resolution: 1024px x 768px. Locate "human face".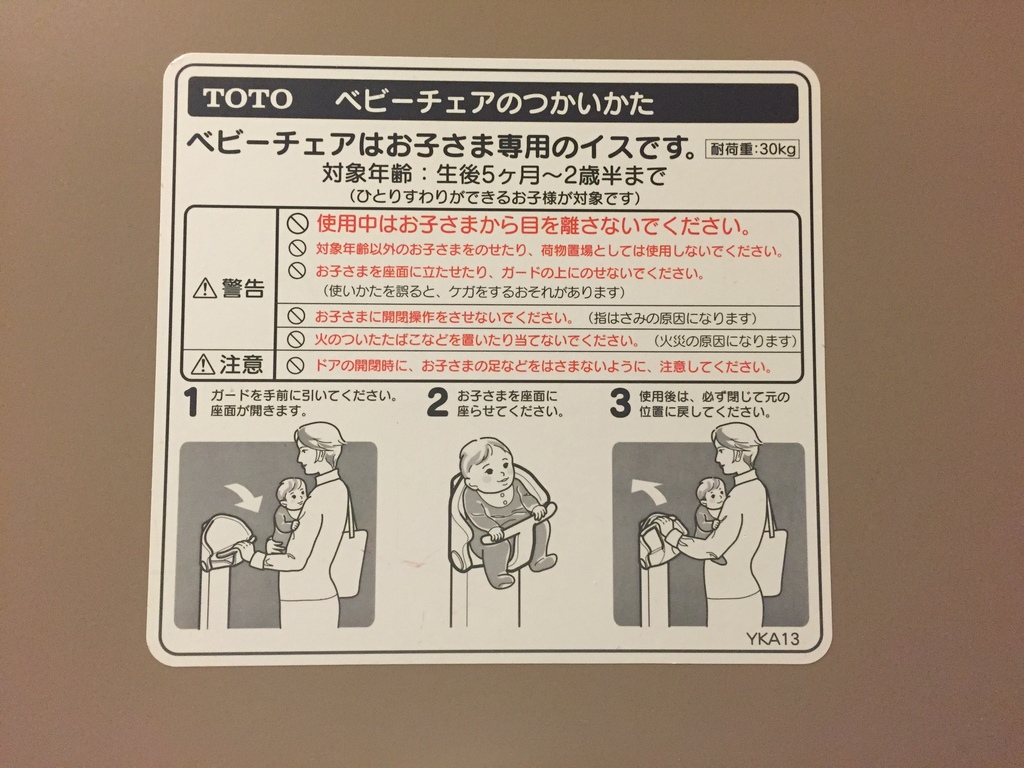
708 480 728 511.
